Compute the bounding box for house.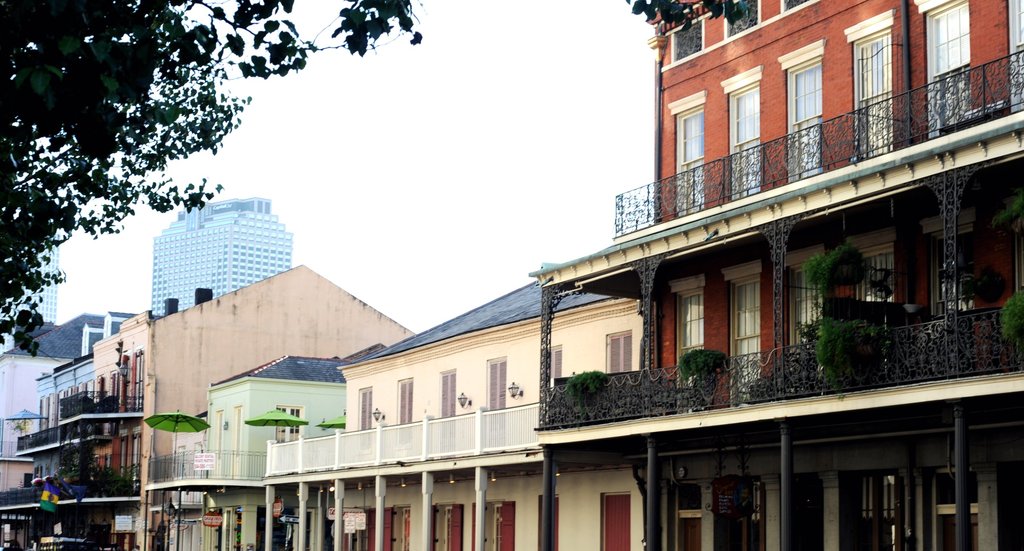
[left=0, top=317, right=143, bottom=539].
